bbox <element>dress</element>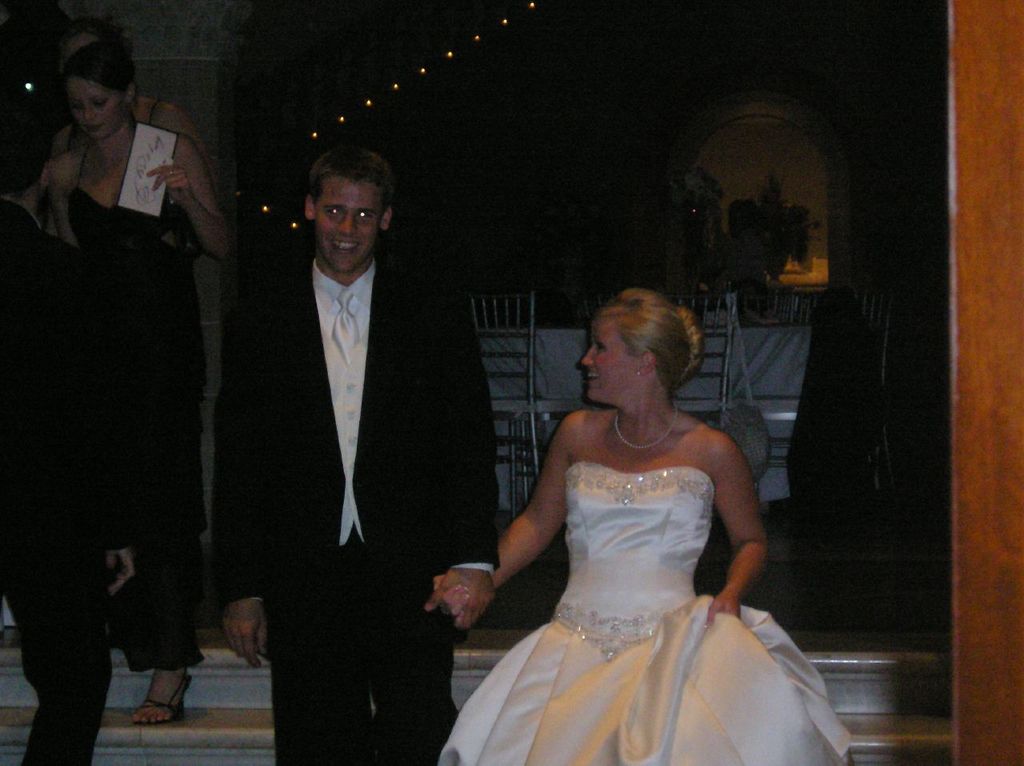
l=68, t=153, r=206, b=673
